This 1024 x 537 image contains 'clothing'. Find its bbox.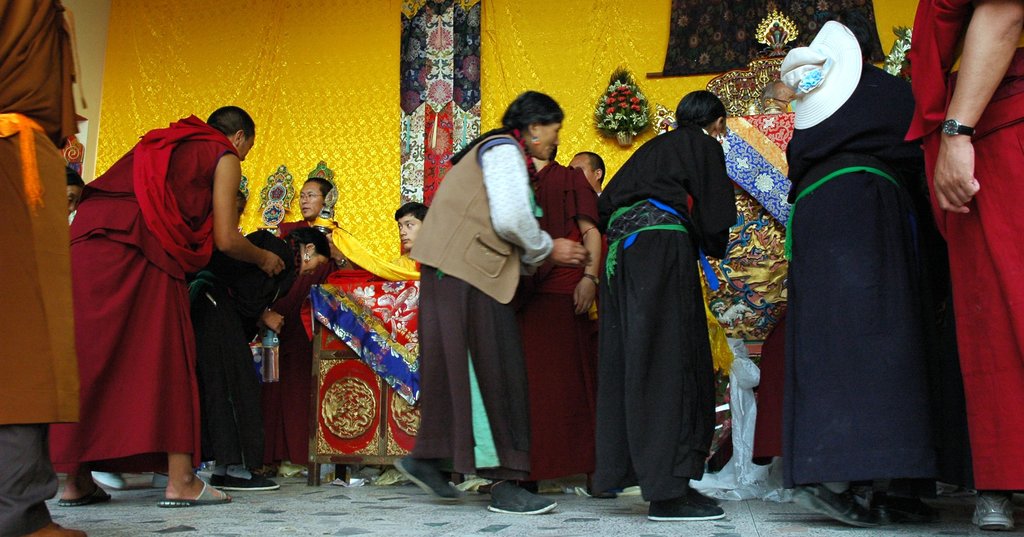
l=601, t=126, r=735, b=502.
